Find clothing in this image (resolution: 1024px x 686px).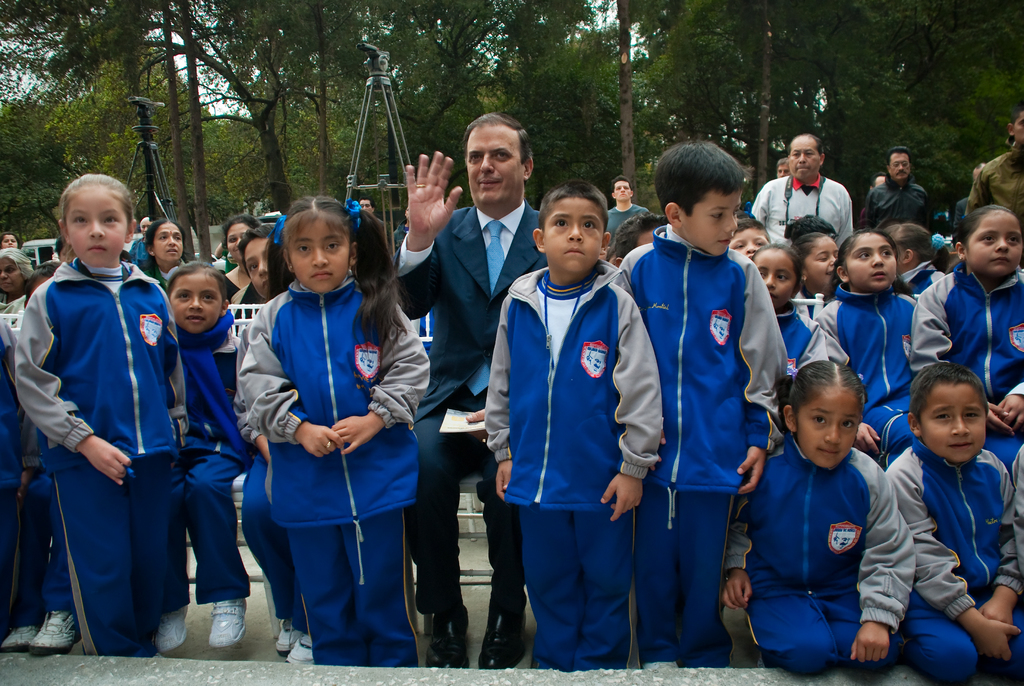
Rect(171, 321, 251, 604).
